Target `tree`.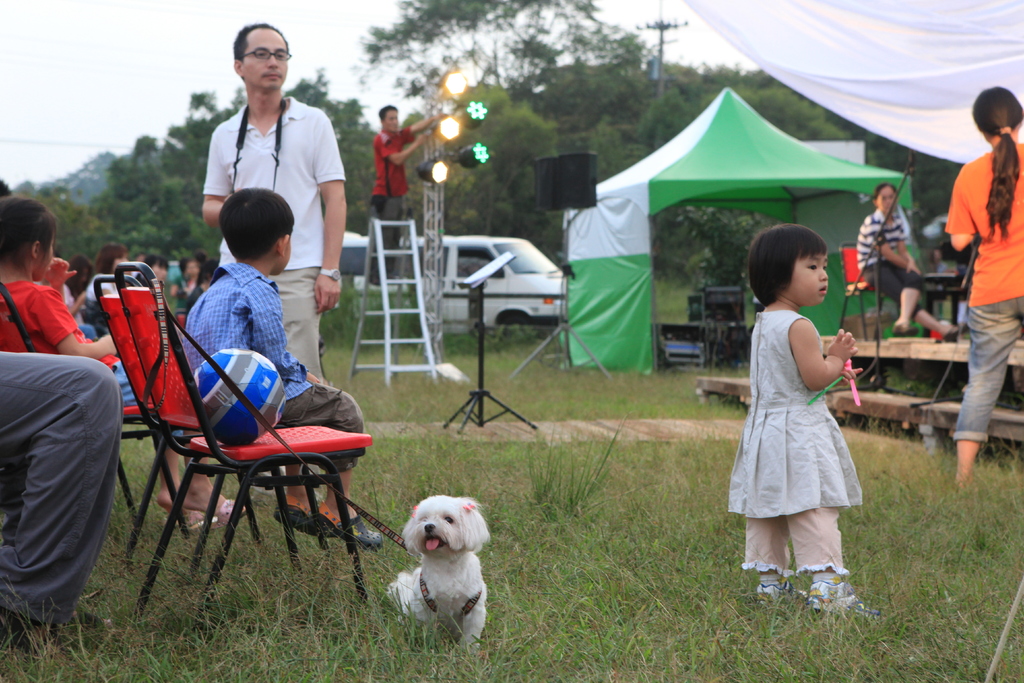
Target region: [x1=339, y1=0, x2=639, y2=94].
